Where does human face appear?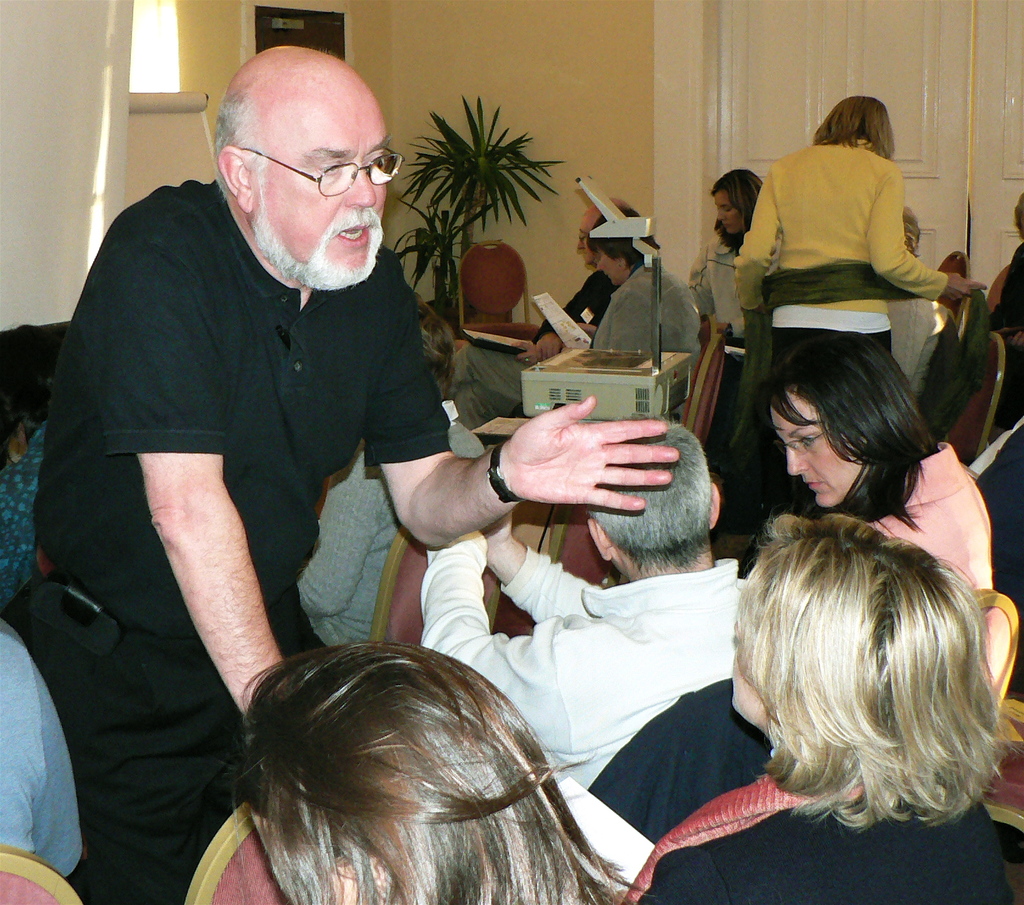
Appears at x1=600 y1=252 x2=621 y2=286.
